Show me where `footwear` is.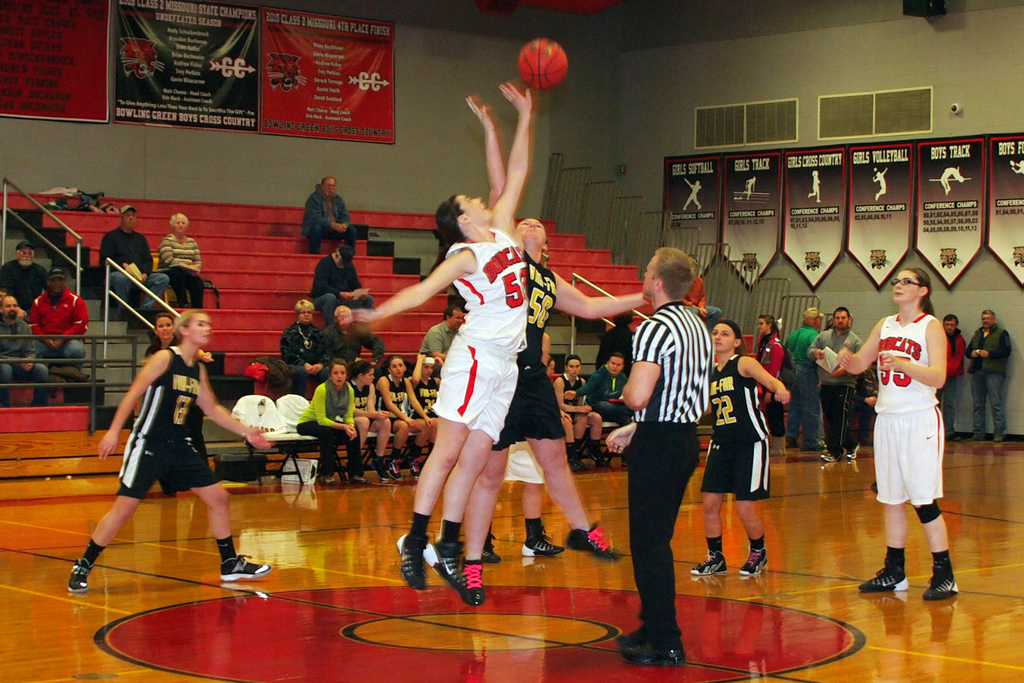
`footwear` is at bbox=[566, 523, 626, 565].
